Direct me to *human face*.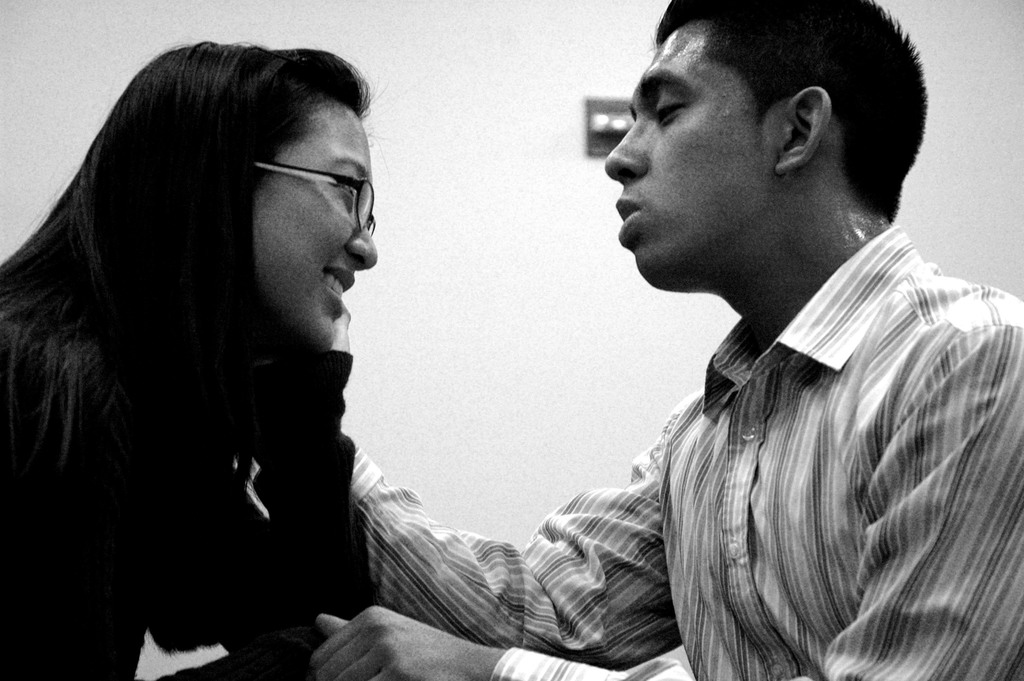
Direction: detection(249, 109, 375, 344).
